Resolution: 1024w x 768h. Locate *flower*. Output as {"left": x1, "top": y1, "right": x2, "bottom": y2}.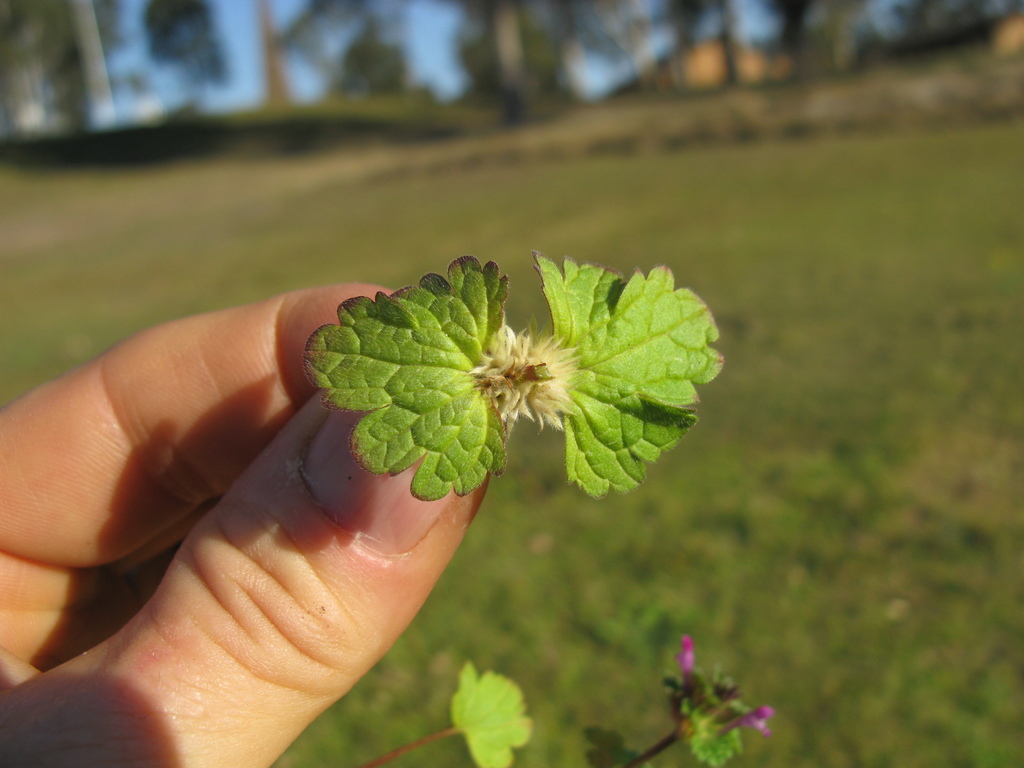
{"left": 676, "top": 630, "right": 695, "bottom": 684}.
